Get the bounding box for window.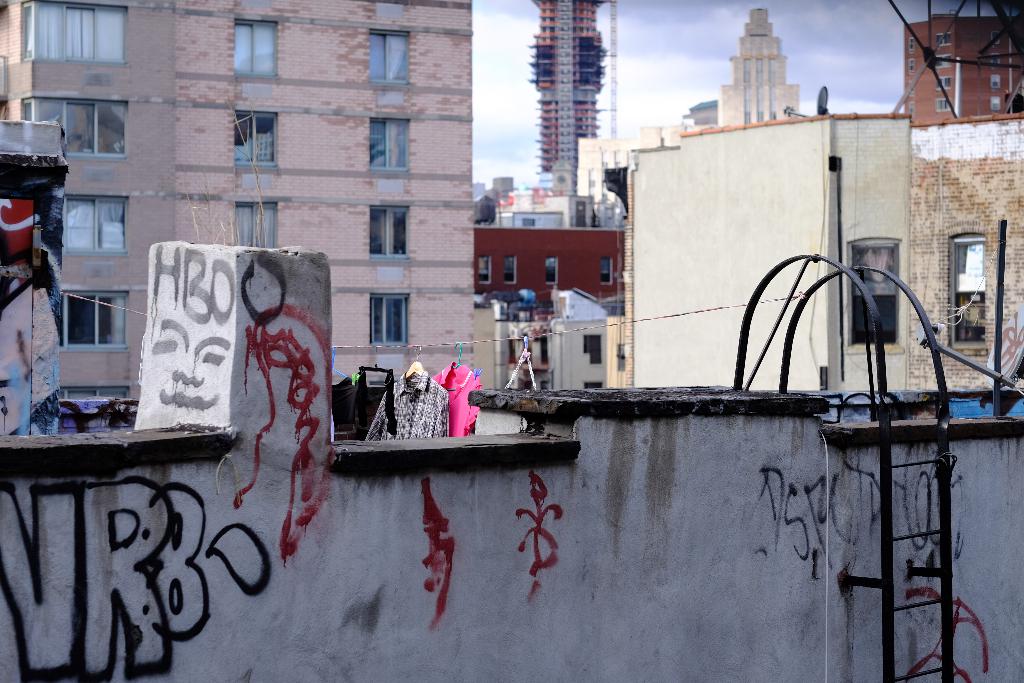
bbox=(44, 279, 114, 362).
